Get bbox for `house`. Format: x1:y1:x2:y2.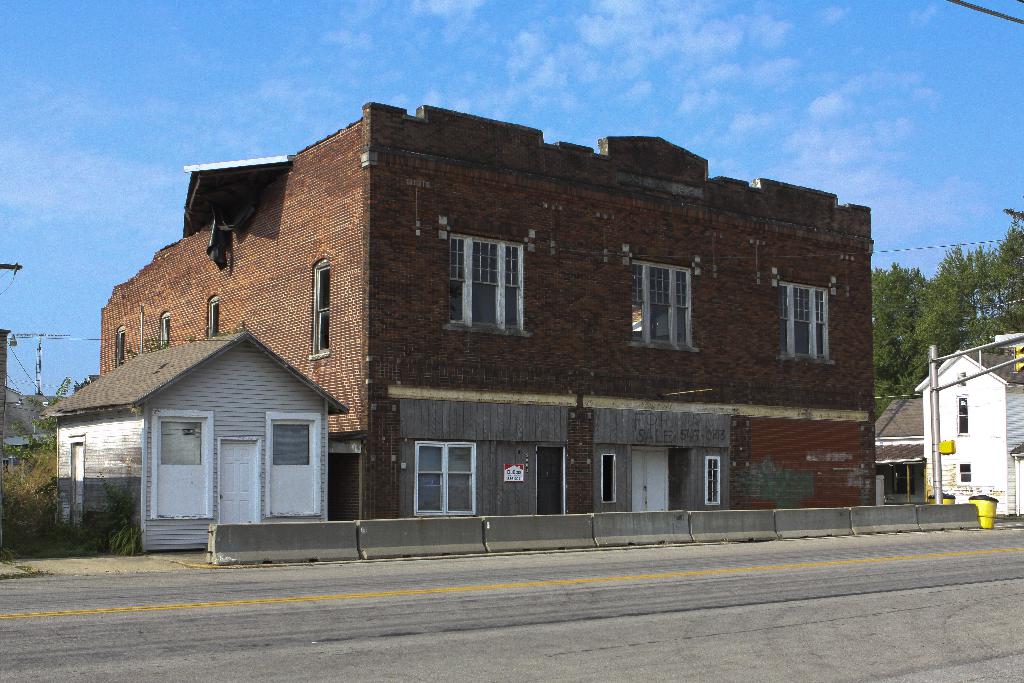
42:322:349:557.
